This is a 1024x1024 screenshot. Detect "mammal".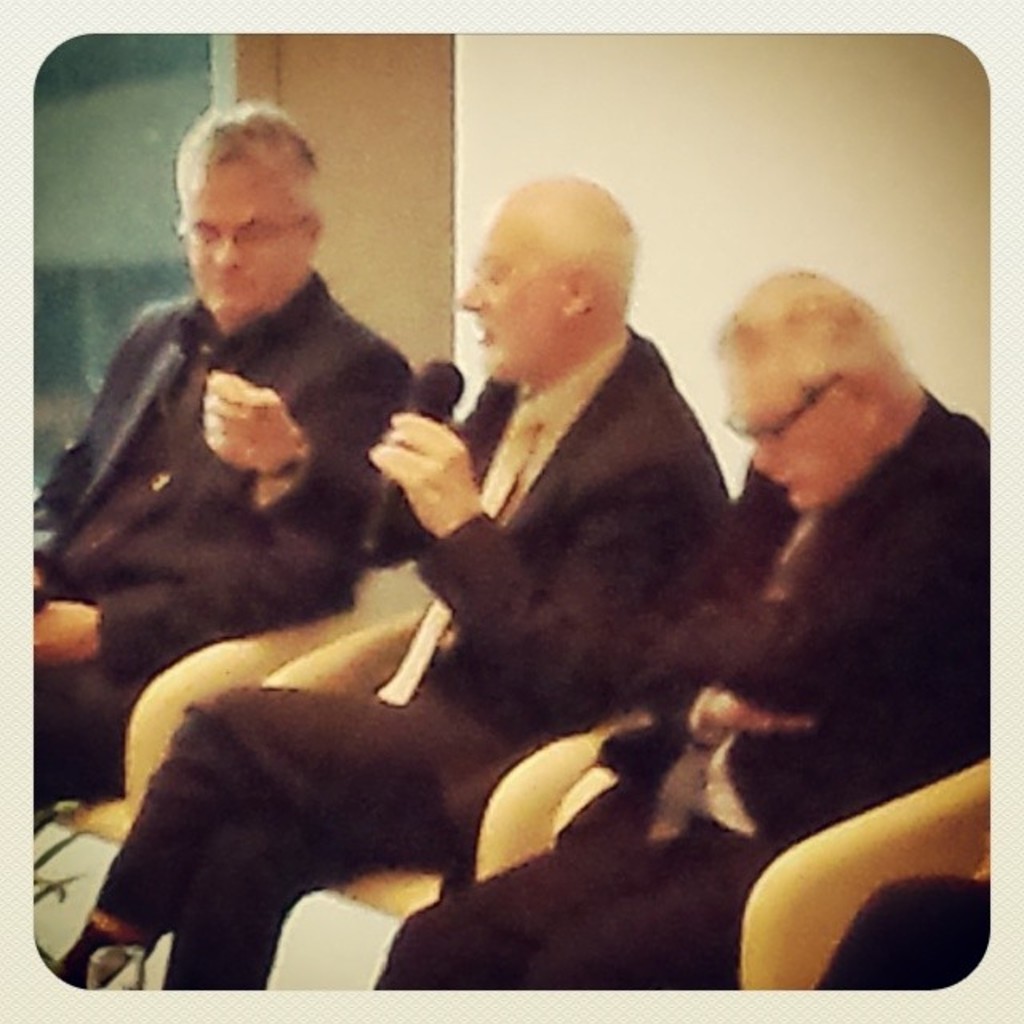
region(373, 250, 989, 997).
